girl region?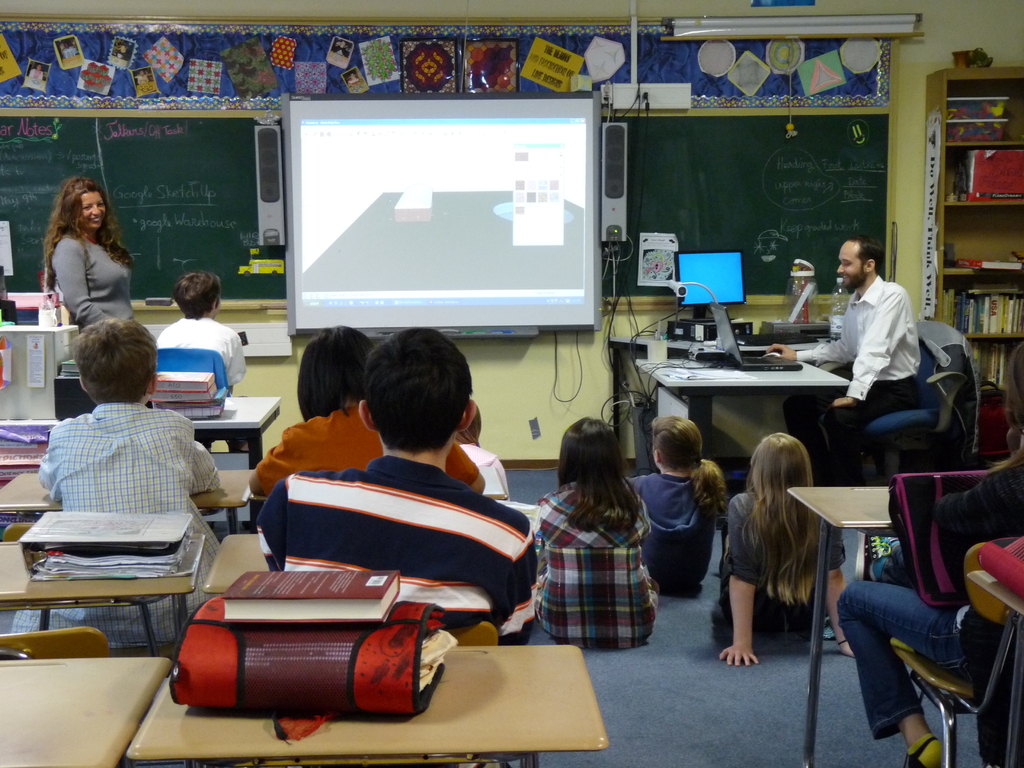
{"x1": 708, "y1": 429, "x2": 854, "y2": 669}
